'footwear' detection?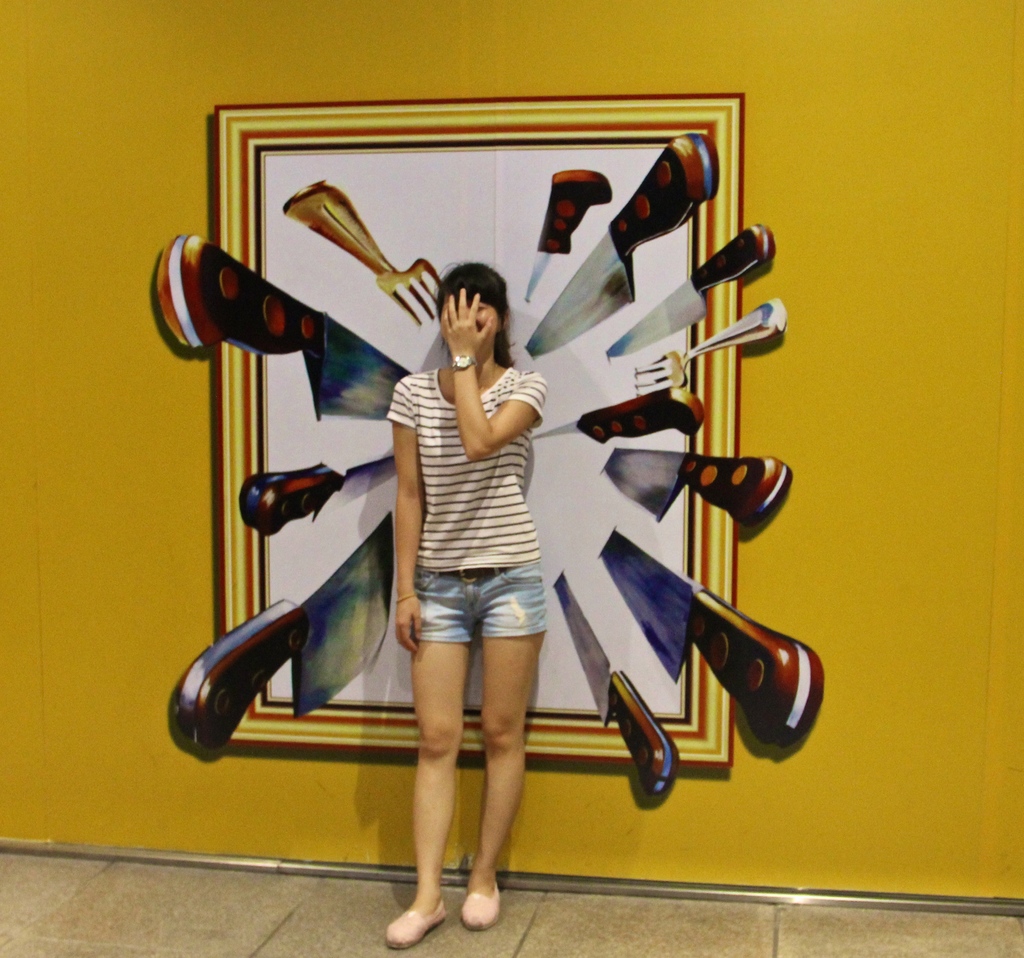
x1=458, y1=880, x2=499, y2=931
